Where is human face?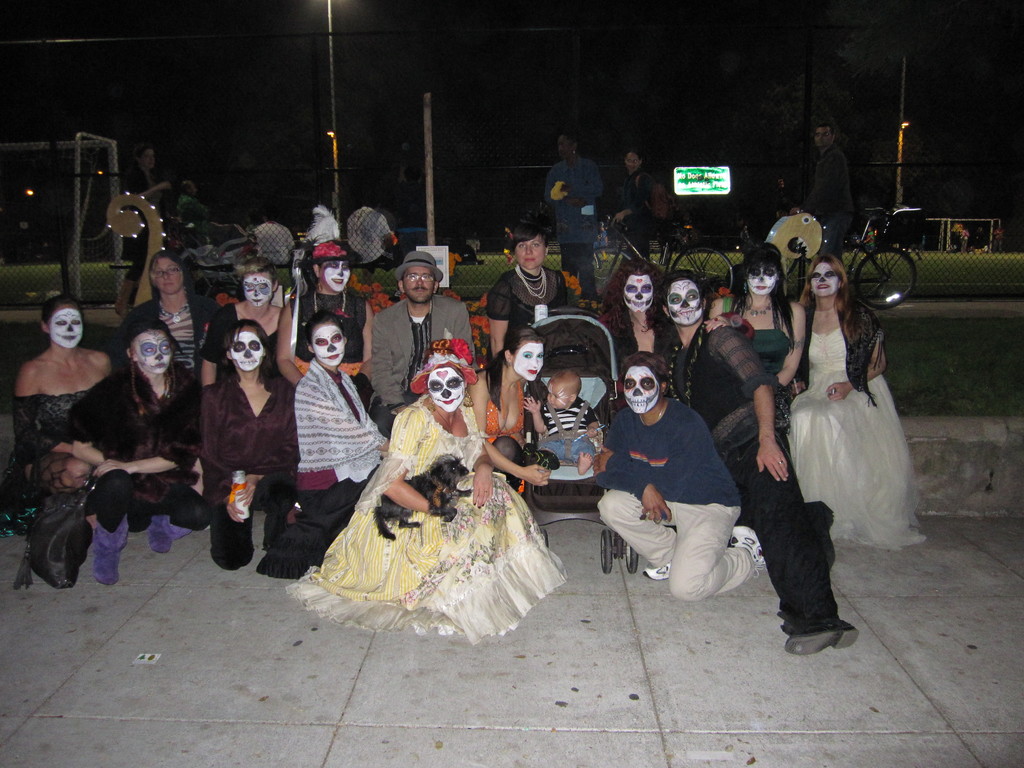
[x1=150, y1=257, x2=181, y2=295].
